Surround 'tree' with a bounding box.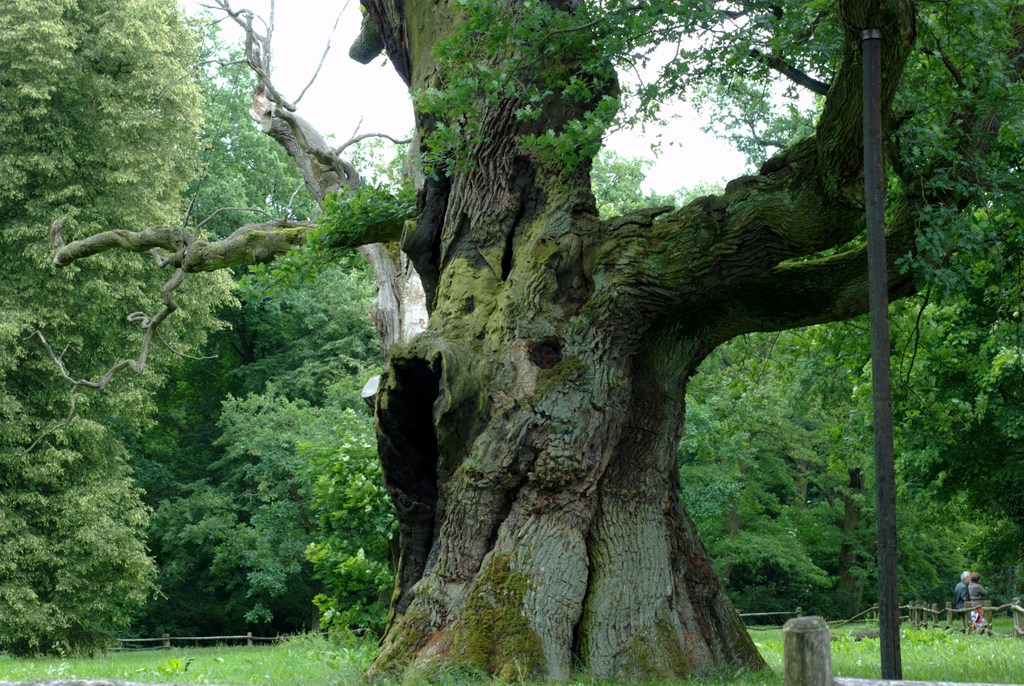
bbox=(15, 0, 1023, 685).
